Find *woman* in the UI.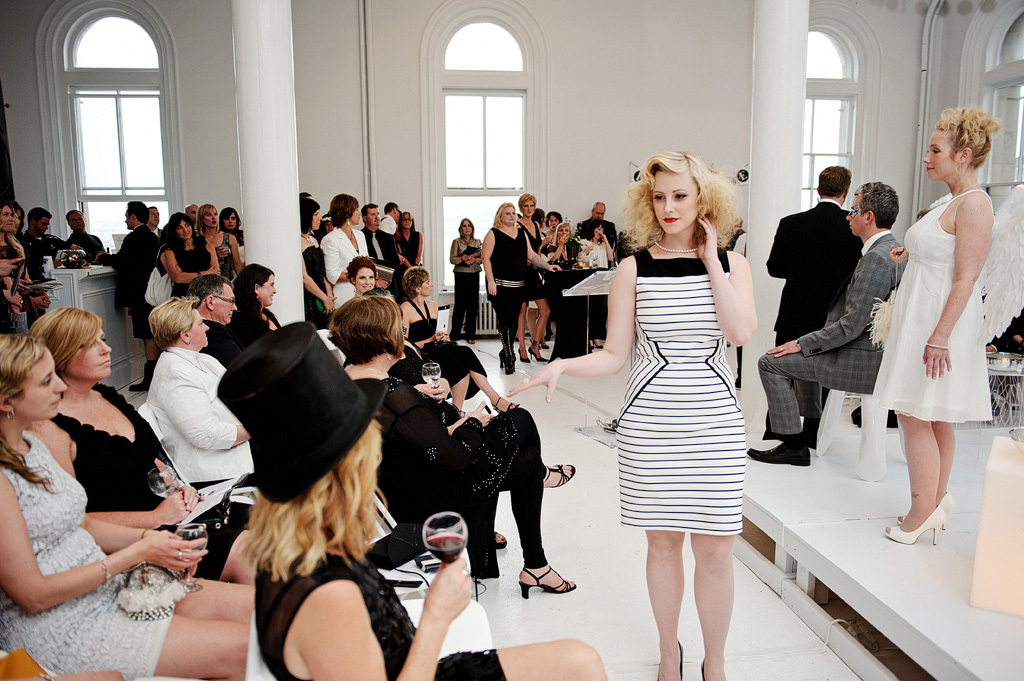
UI element at [218,322,610,680].
